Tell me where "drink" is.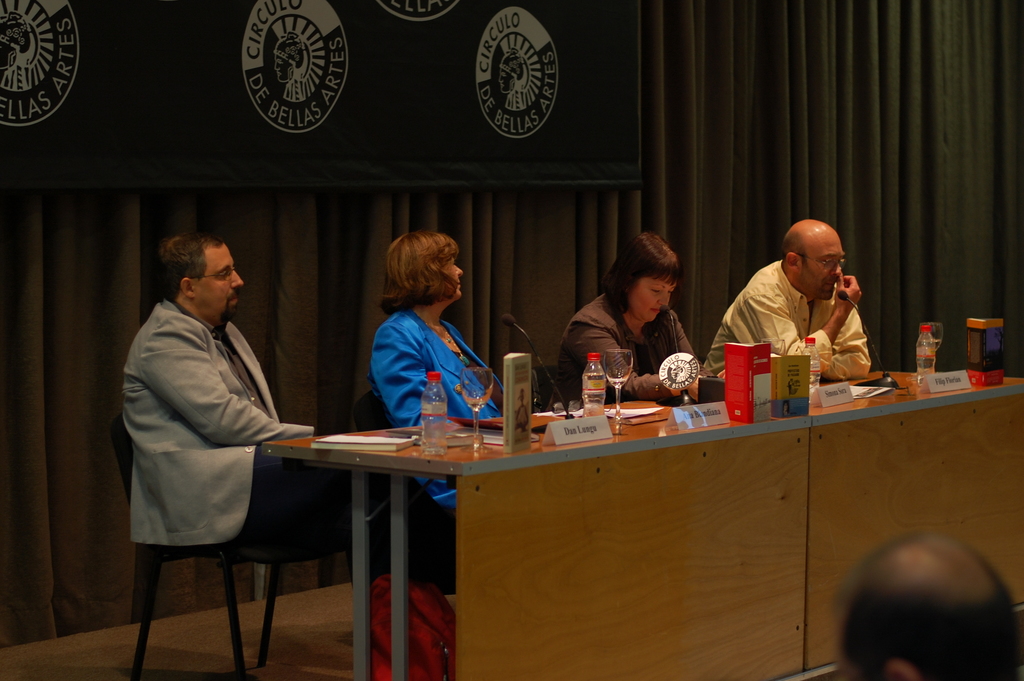
"drink" is at region(812, 363, 824, 407).
